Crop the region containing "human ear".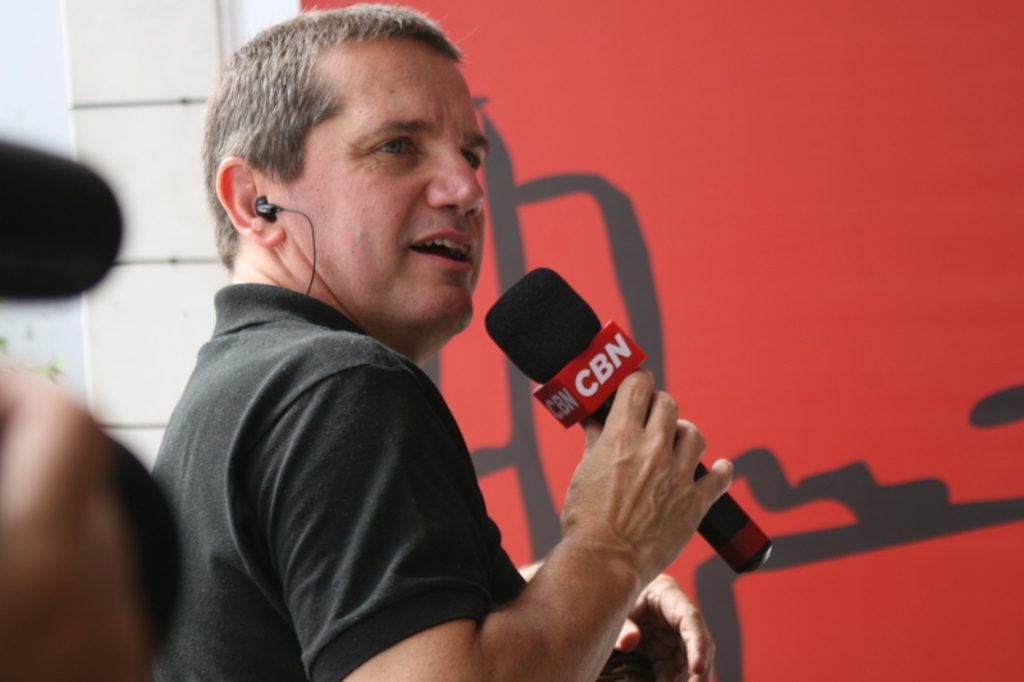
Crop region: <box>212,156,283,247</box>.
